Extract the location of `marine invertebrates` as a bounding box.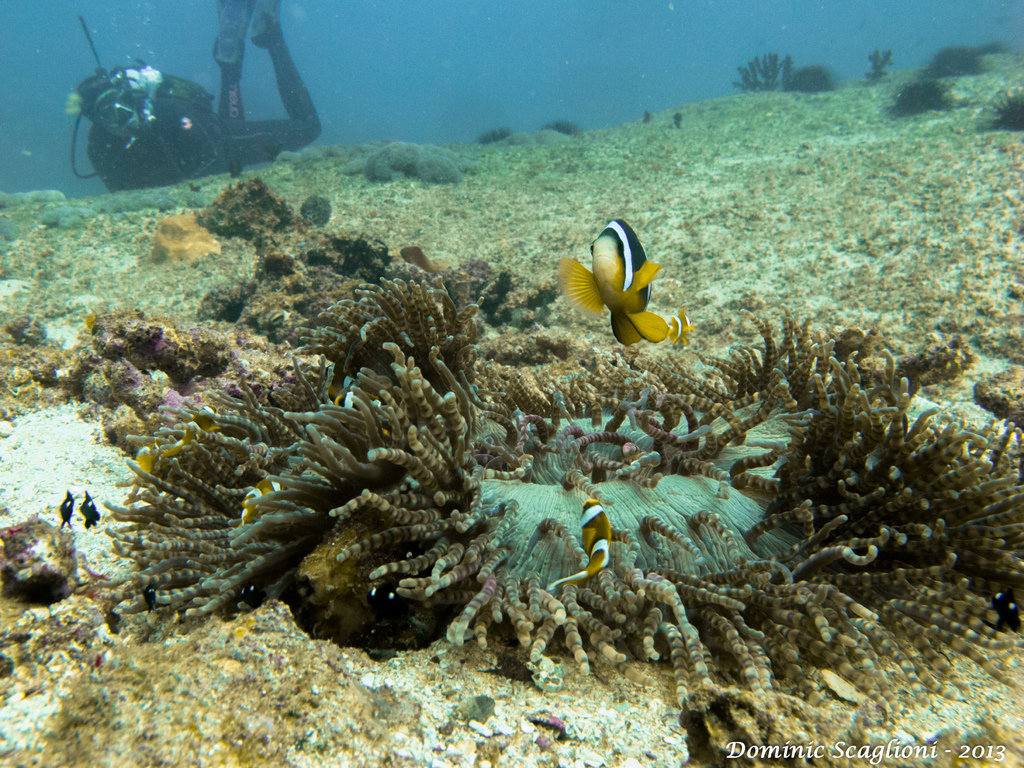
bbox(920, 35, 990, 82).
